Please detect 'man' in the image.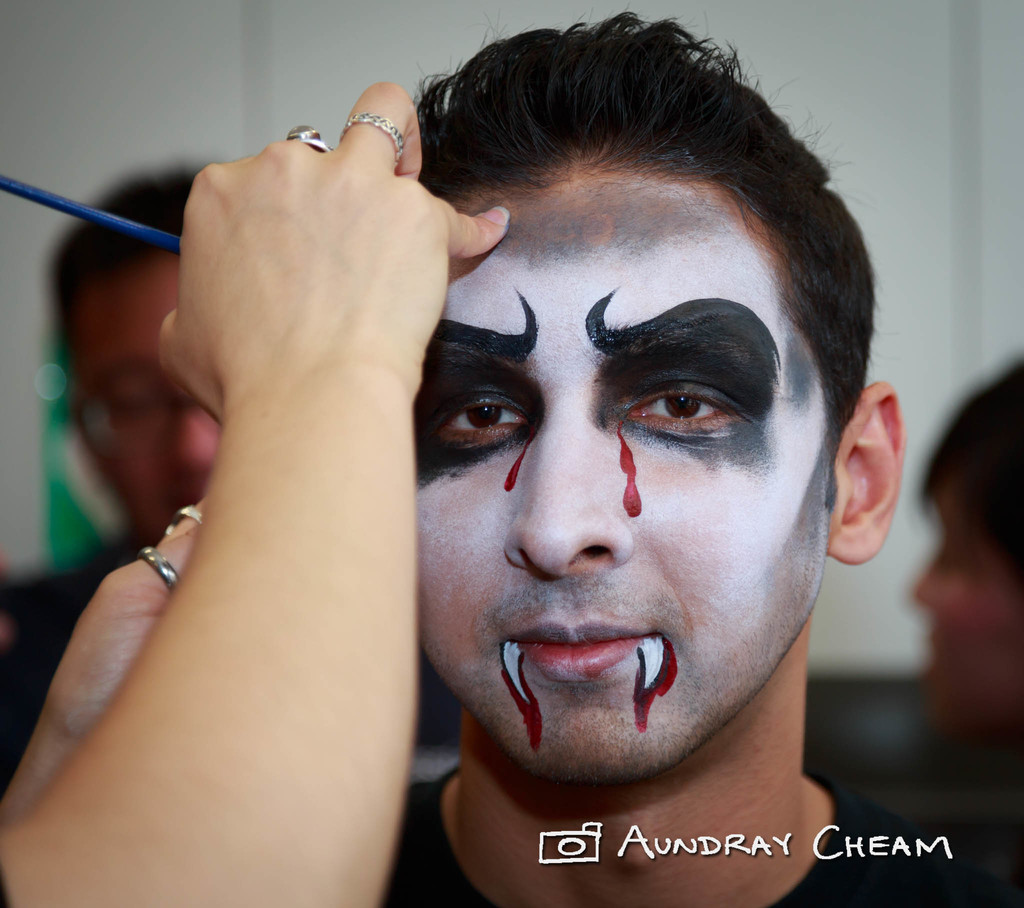
detection(0, 159, 210, 907).
